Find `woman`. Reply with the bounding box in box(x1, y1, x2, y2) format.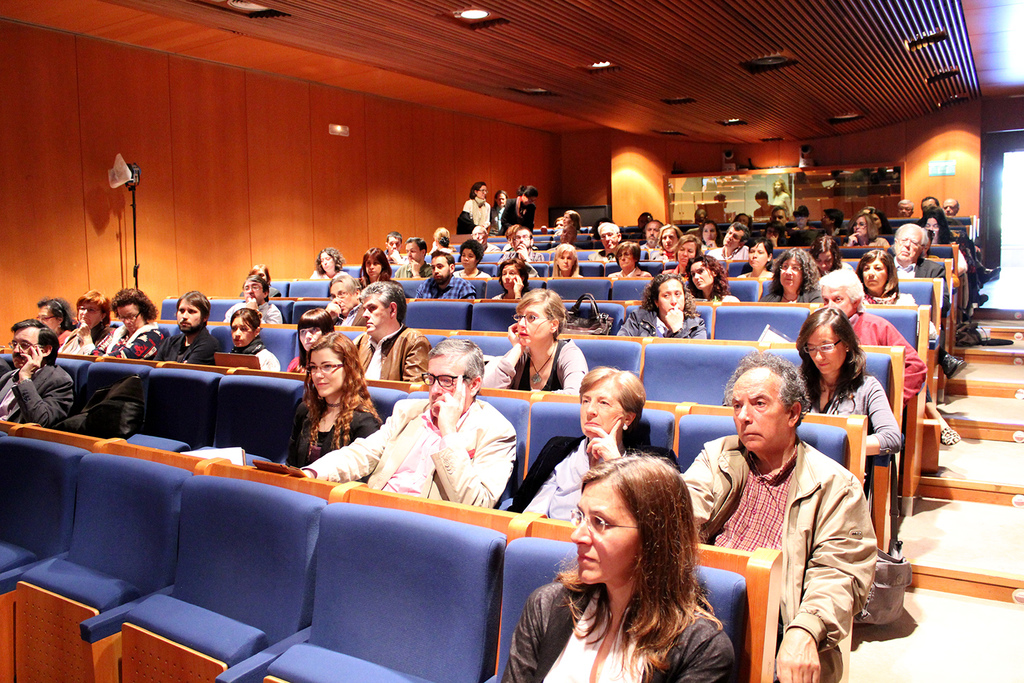
box(549, 242, 583, 278).
